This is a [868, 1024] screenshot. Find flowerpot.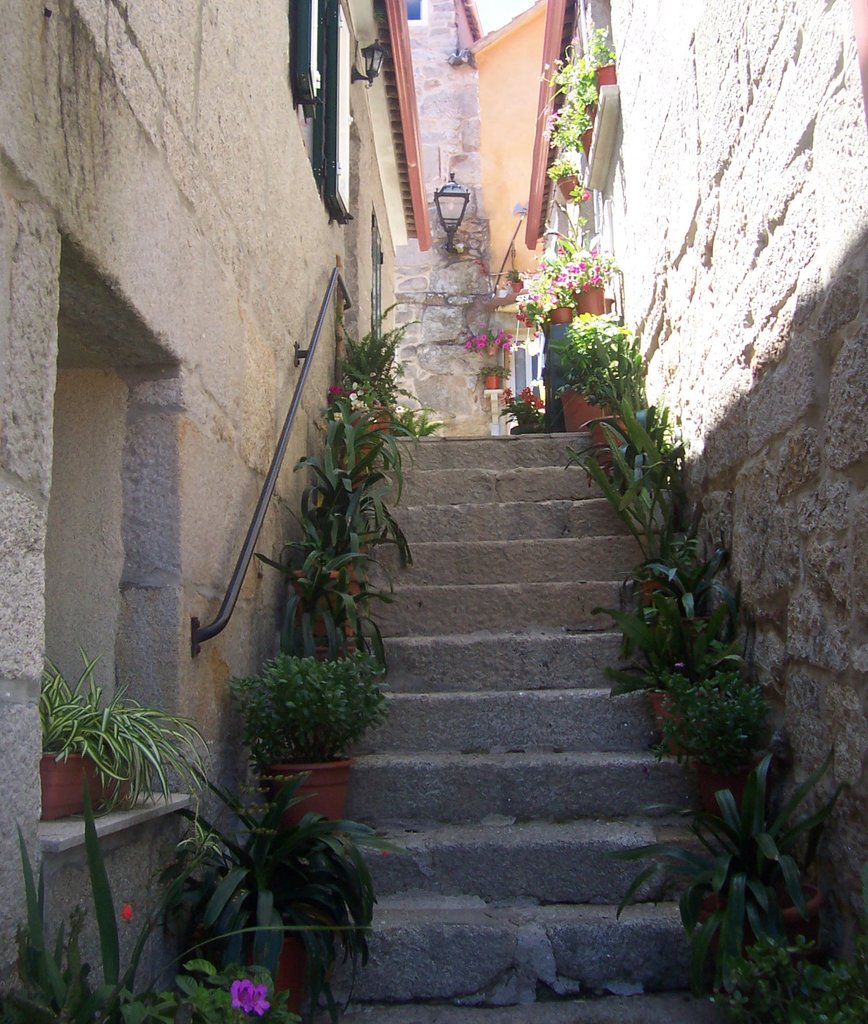
Bounding box: rect(332, 451, 369, 493).
